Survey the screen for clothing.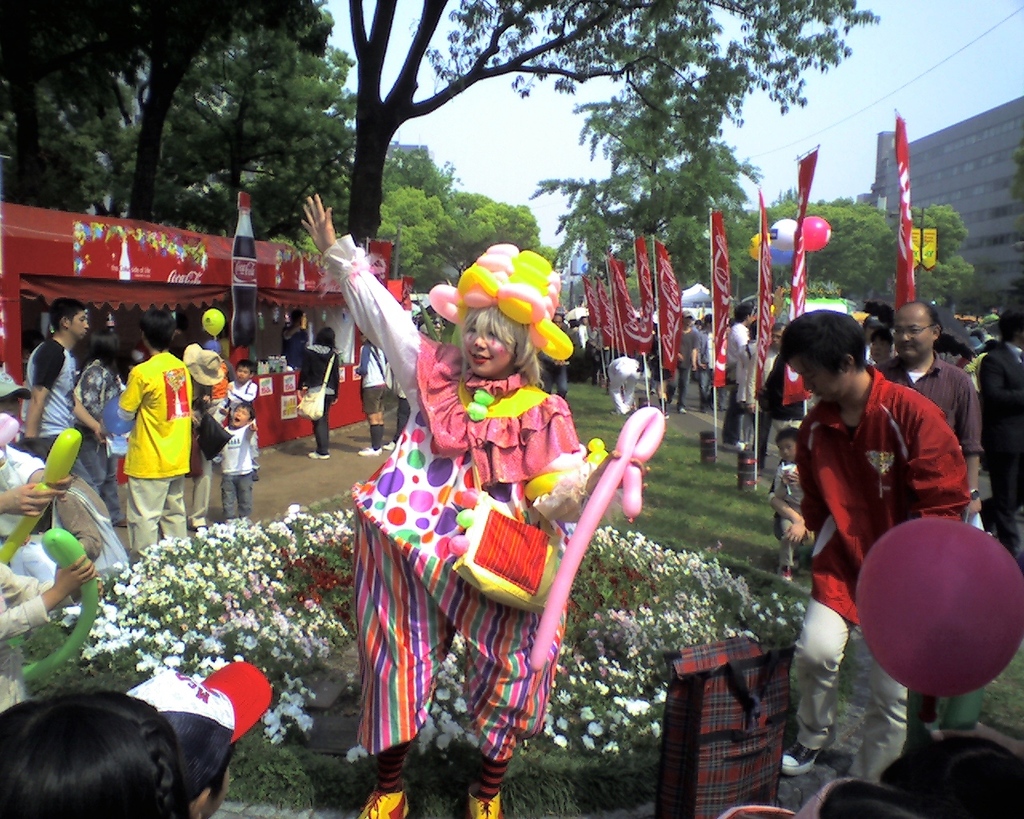
Survey found: detection(976, 338, 1022, 563).
